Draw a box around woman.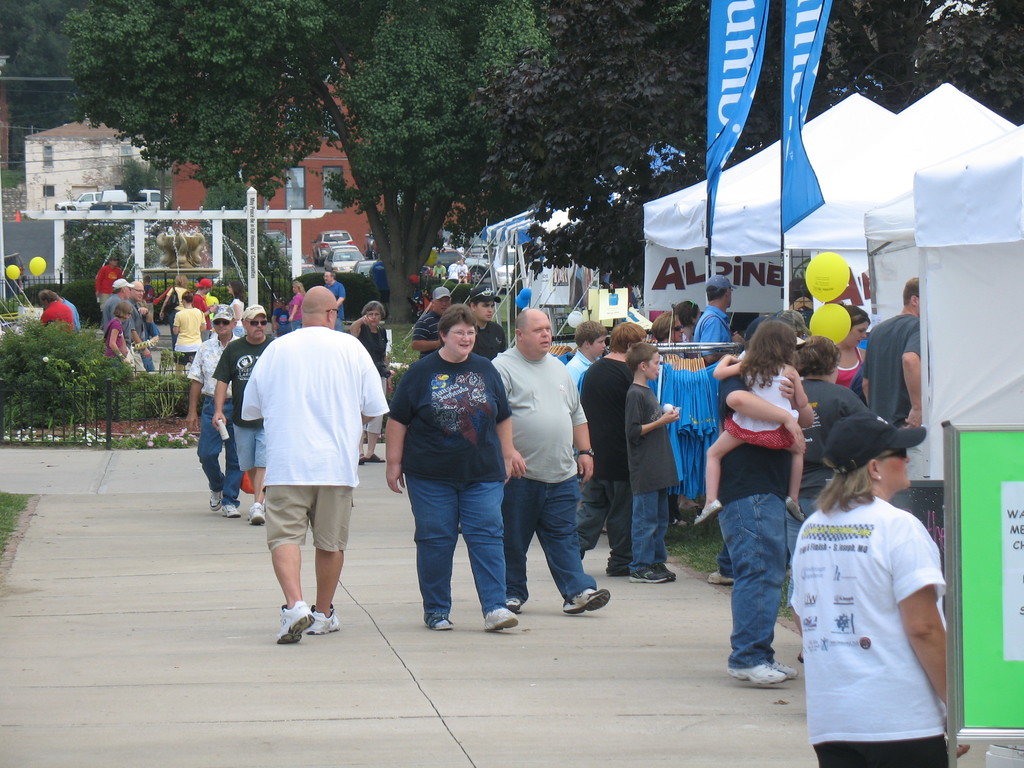
x1=836, y1=302, x2=872, y2=389.
